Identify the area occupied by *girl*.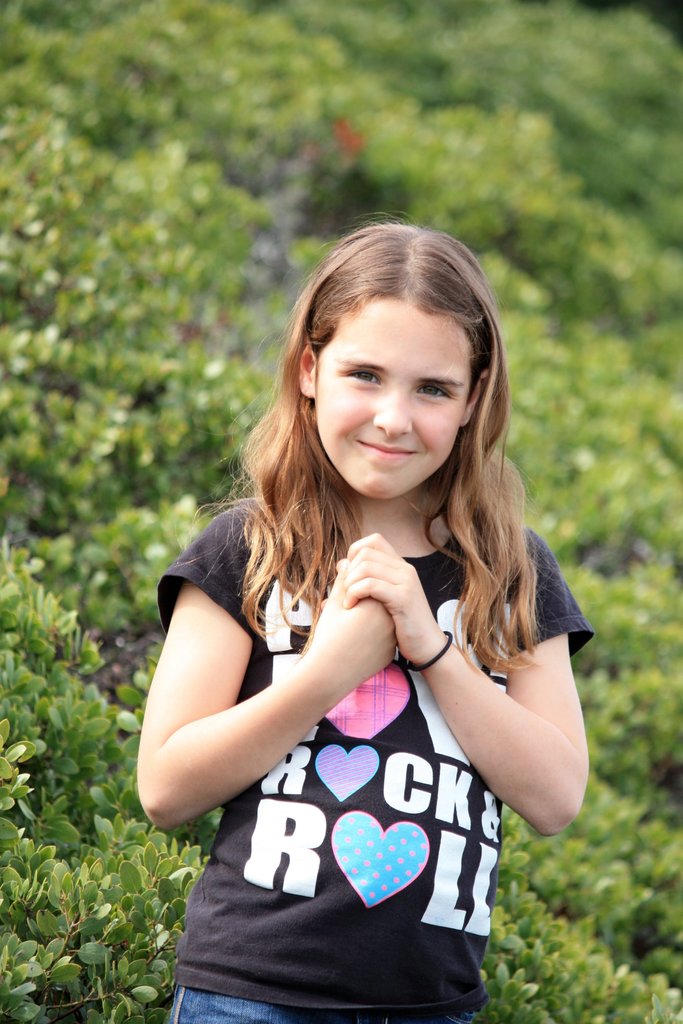
Area: <region>136, 207, 584, 1023</region>.
